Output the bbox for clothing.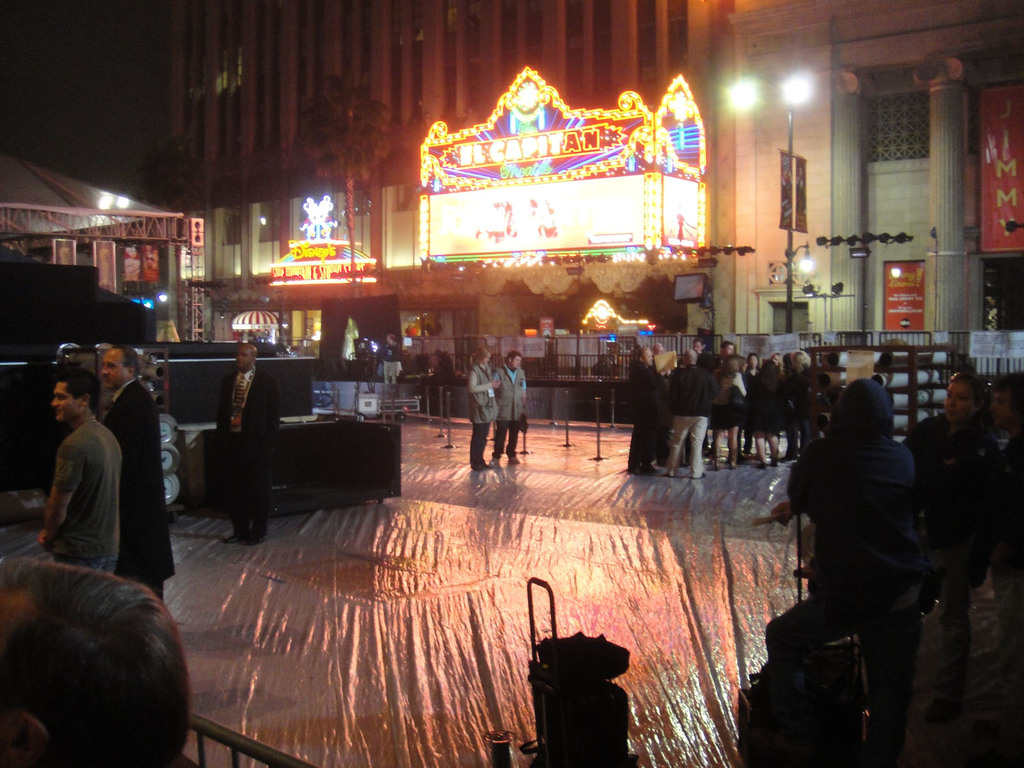
[101, 384, 191, 582].
